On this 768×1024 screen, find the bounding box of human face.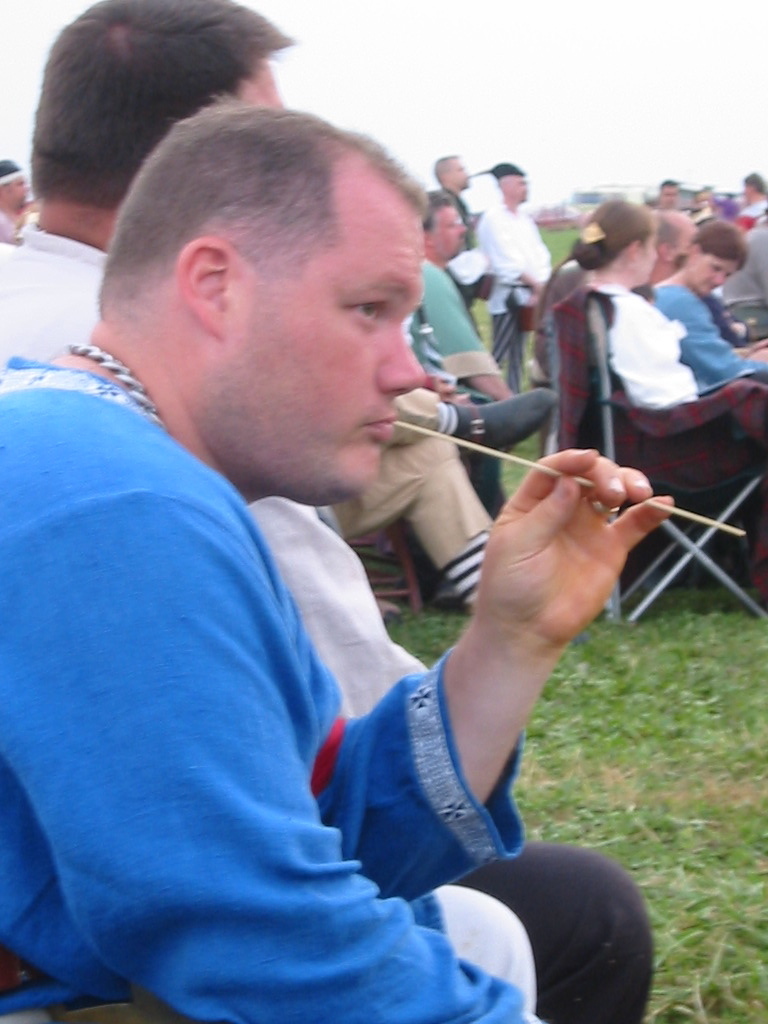
Bounding box: (left=231, top=207, right=422, bottom=498).
